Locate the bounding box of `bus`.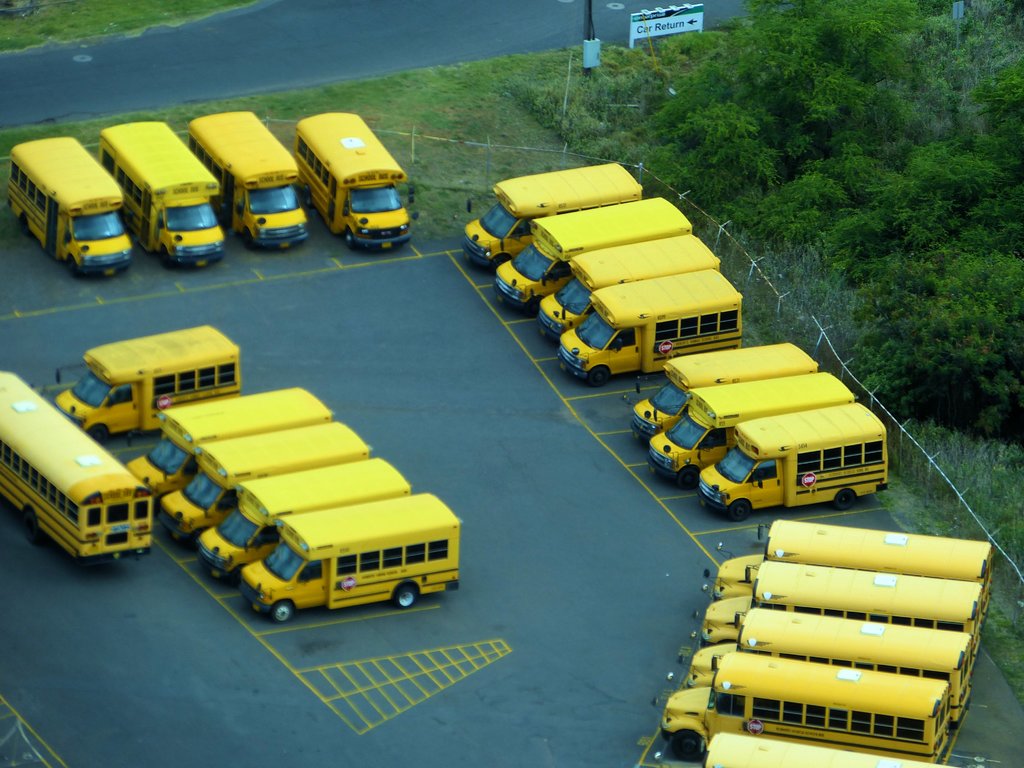
Bounding box: region(1, 141, 126, 270).
